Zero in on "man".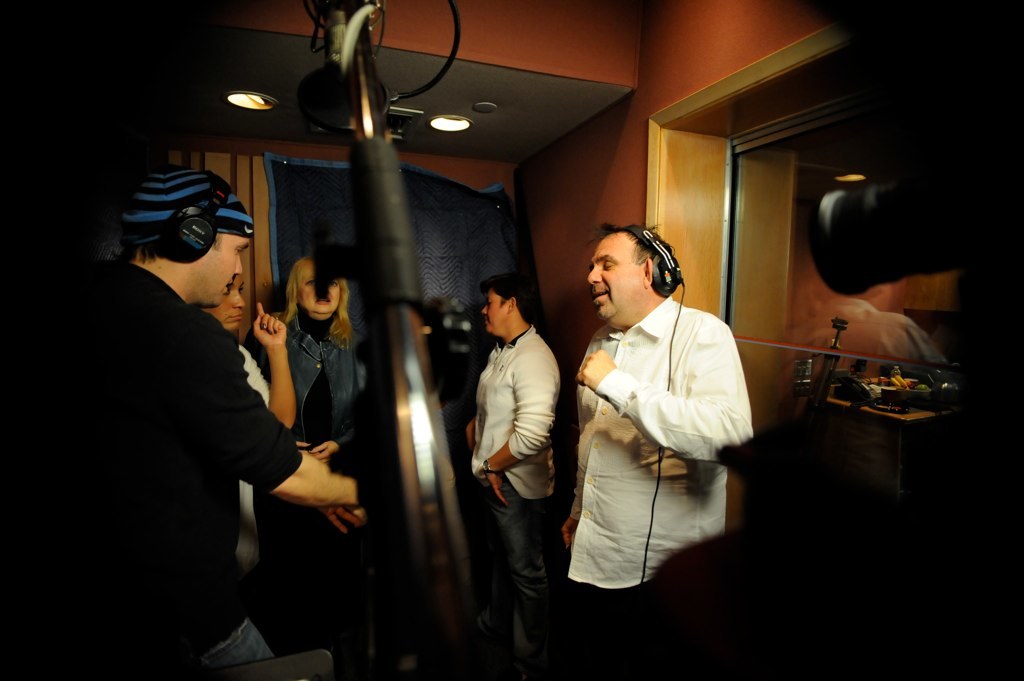
Zeroed in: left=194, top=270, right=297, bottom=596.
